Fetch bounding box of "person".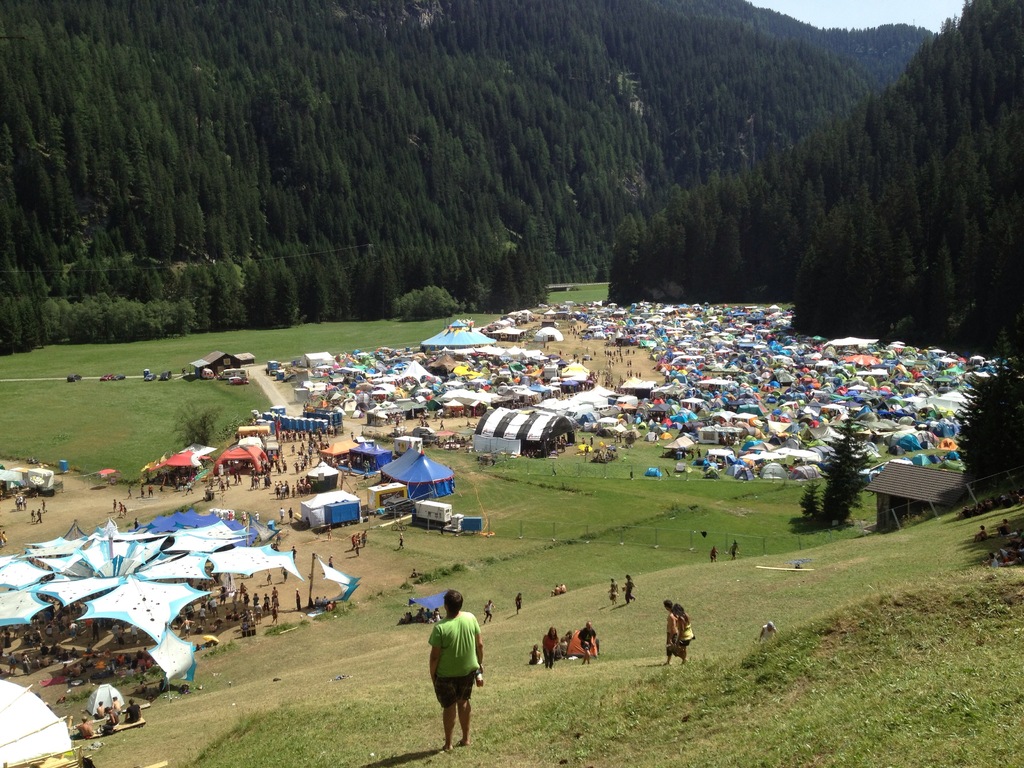
Bbox: 282:565:289:580.
